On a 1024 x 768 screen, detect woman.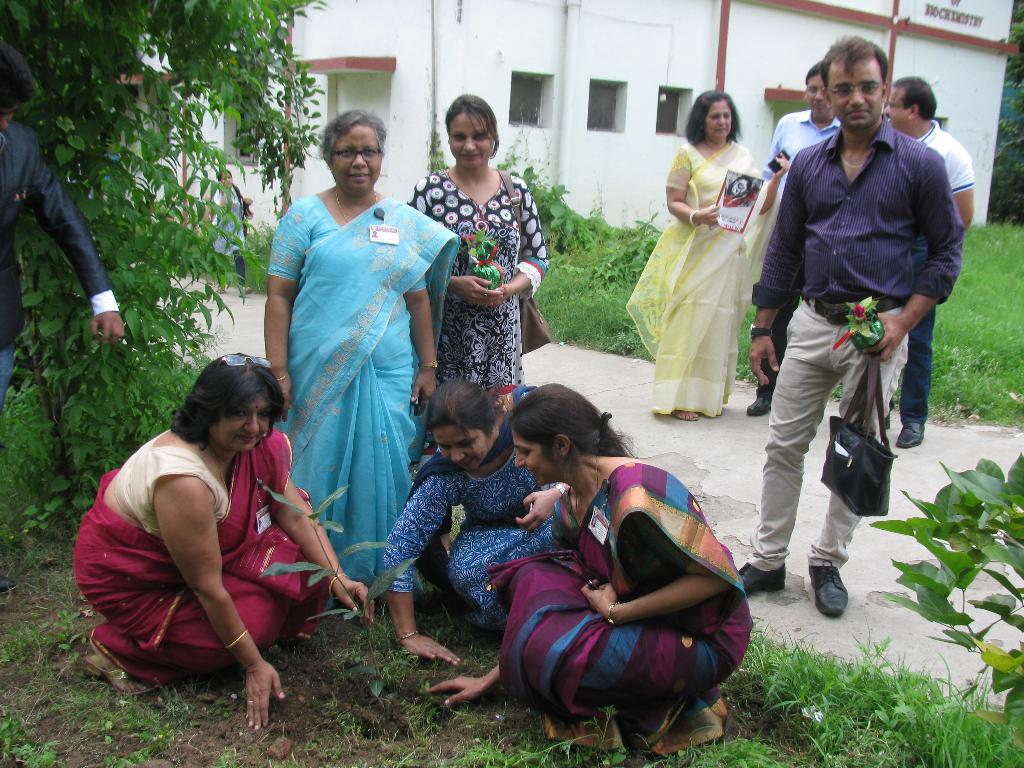
<bbox>403, 91, 548, 394</bbox>.
